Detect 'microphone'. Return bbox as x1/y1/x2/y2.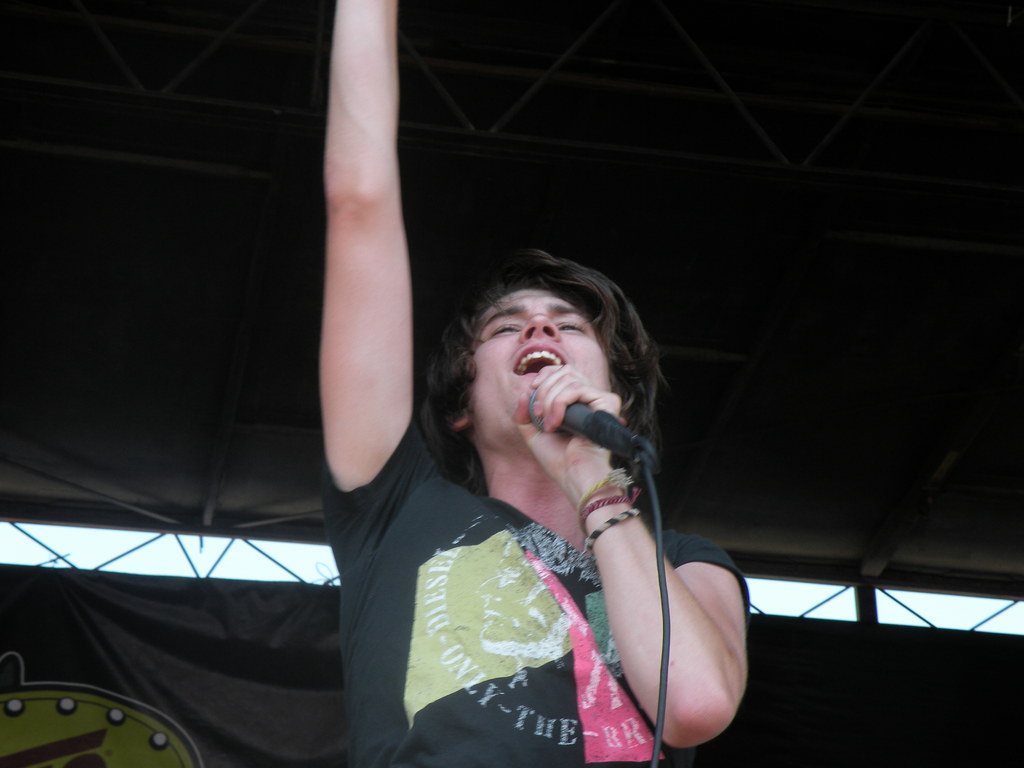
538/392/626/497.
